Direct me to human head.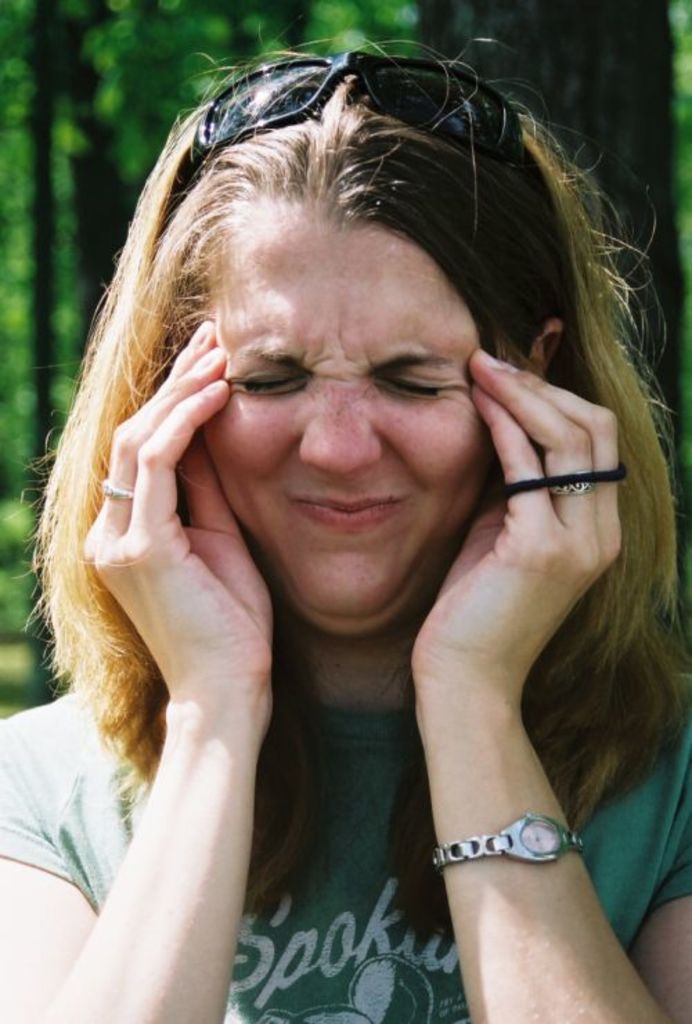
Direction: (left=109, top=60, right=538, bottom=576).
